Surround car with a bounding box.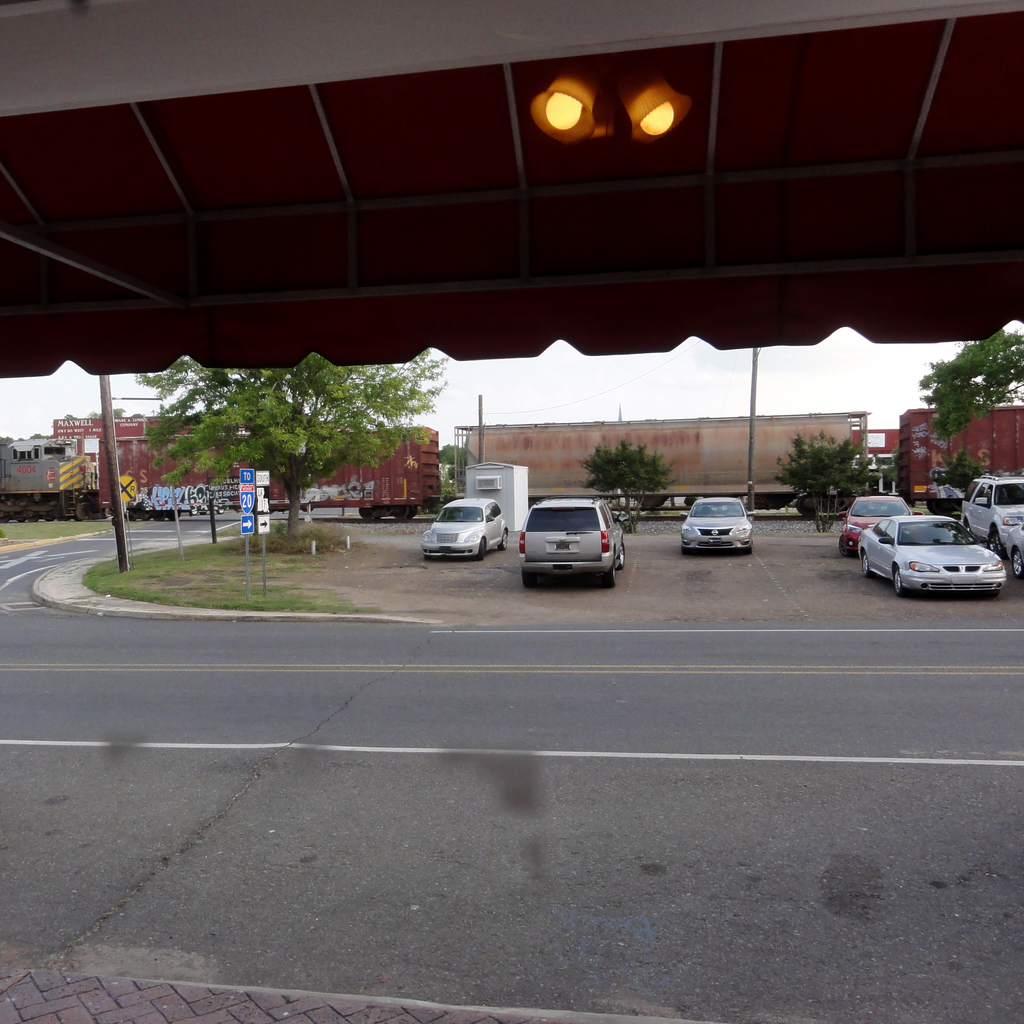
(838,494,921,554).
